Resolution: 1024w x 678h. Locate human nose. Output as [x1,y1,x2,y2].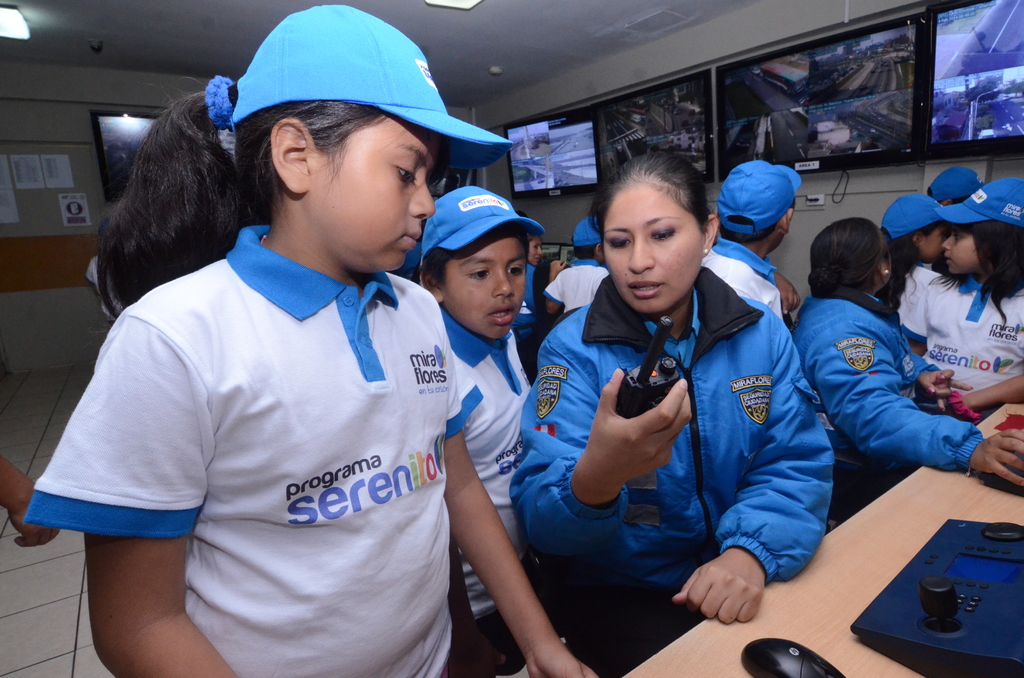
[536,247,541,255].
